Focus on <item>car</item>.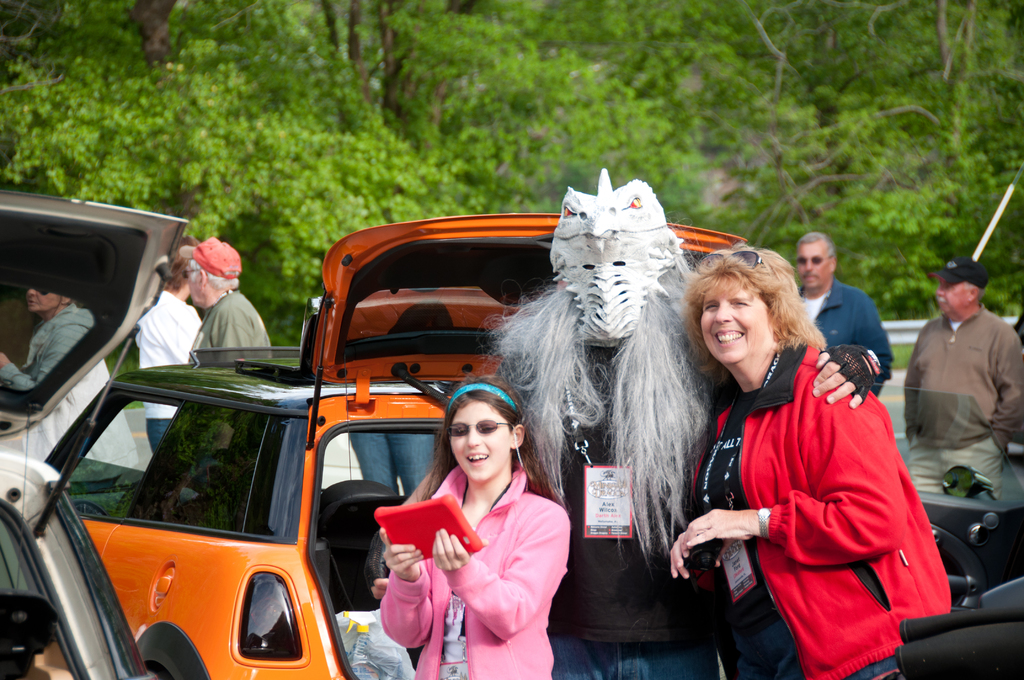
Focused at (x1=45, y1=210, x2=749, y2=677).
